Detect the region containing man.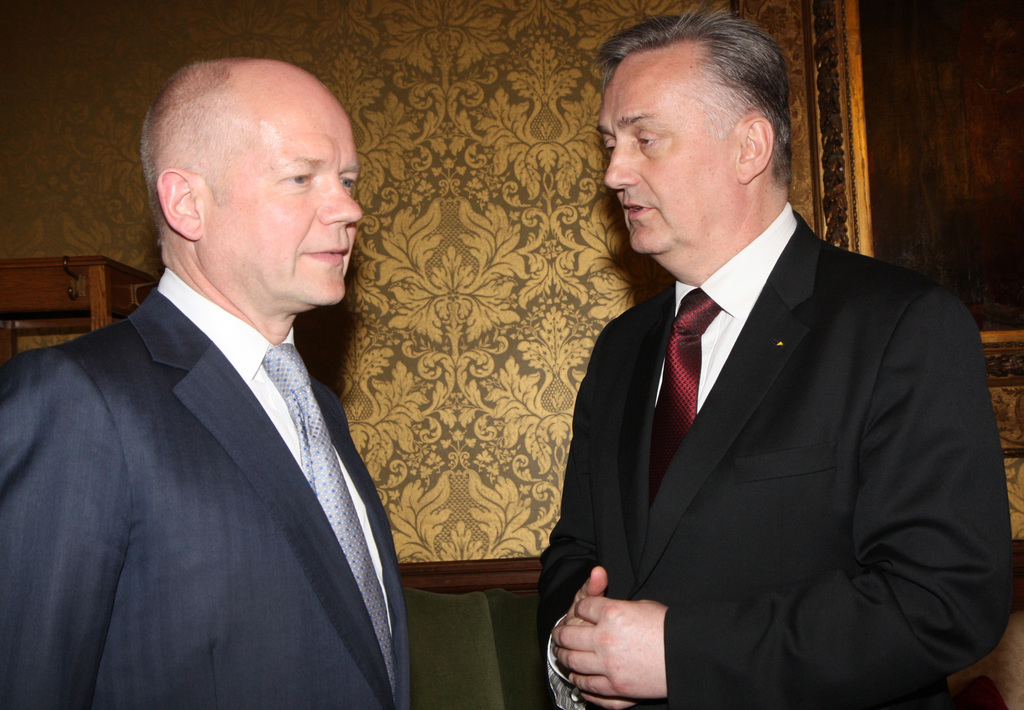
0/54/410/709.
